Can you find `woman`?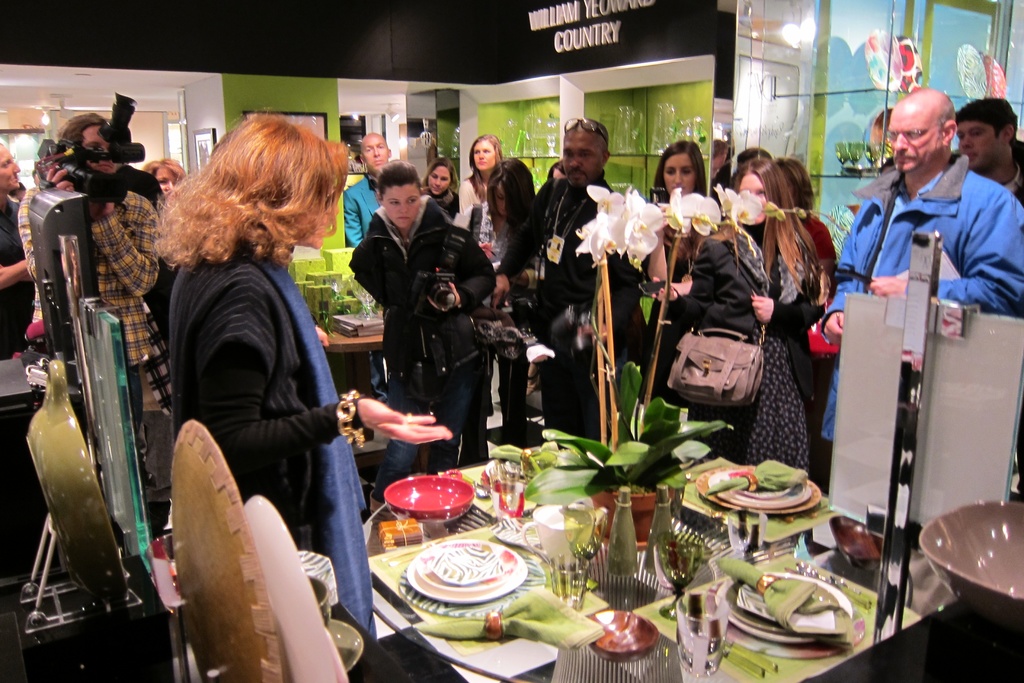
Yes, bounding box: box=[152, 115, 455, 682].
